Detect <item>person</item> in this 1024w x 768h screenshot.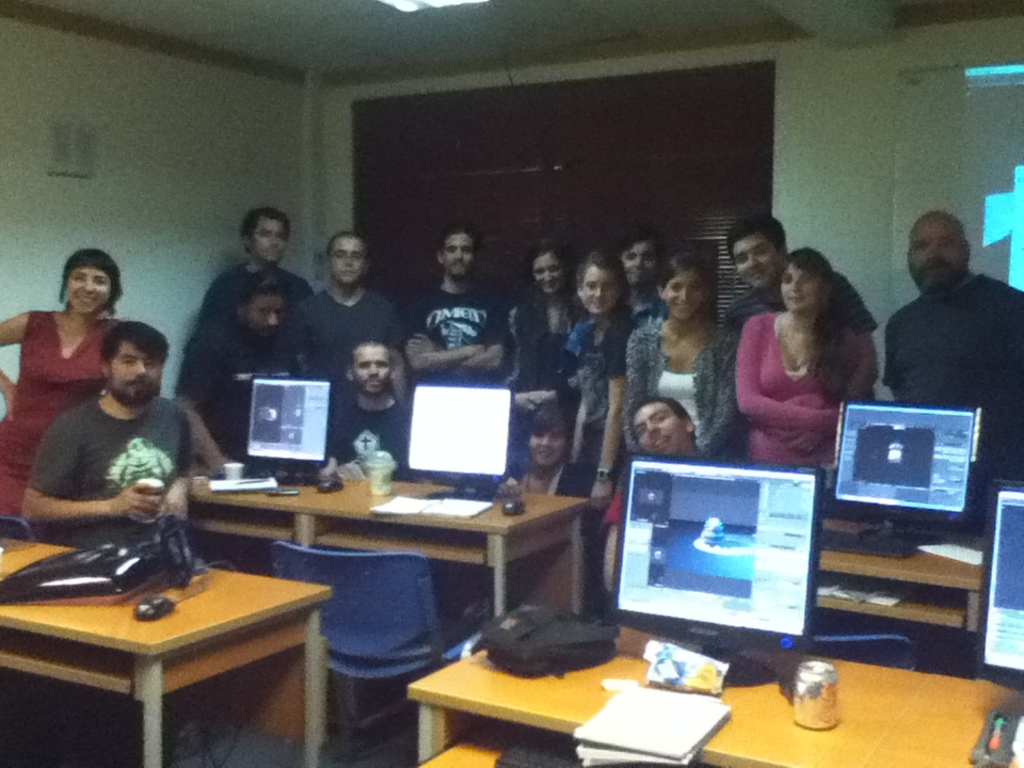
Detection: left=869, top=210, right=1023, bottom=489.
